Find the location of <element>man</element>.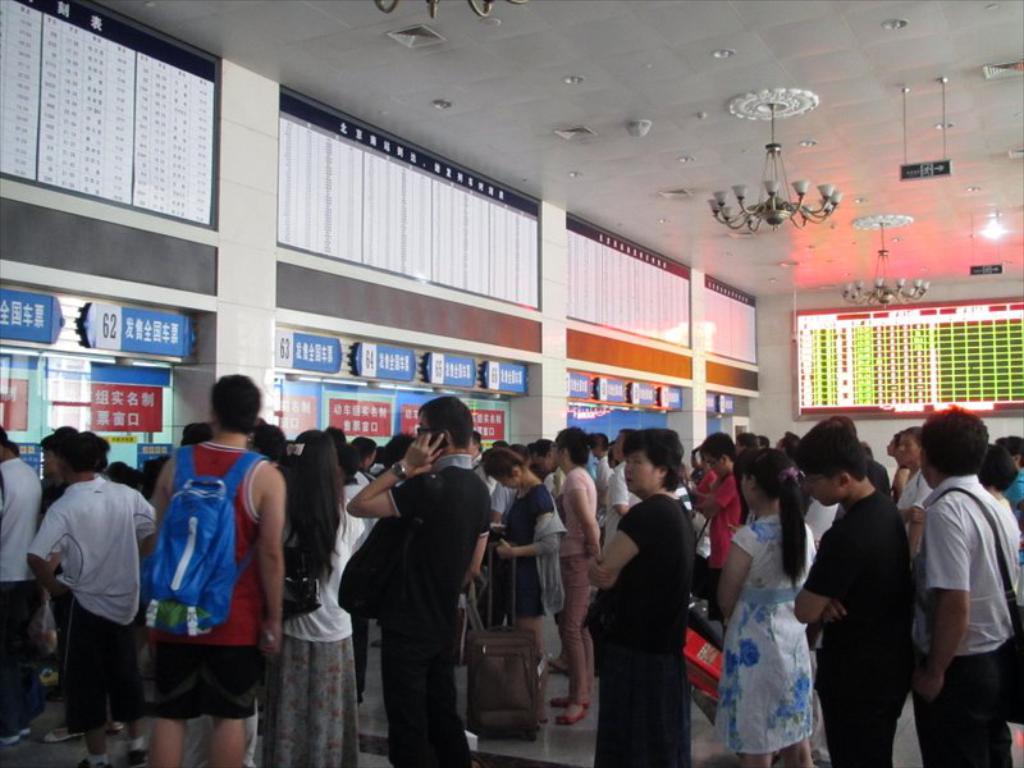
Location: bbox(906, 398, 1012, 760).
